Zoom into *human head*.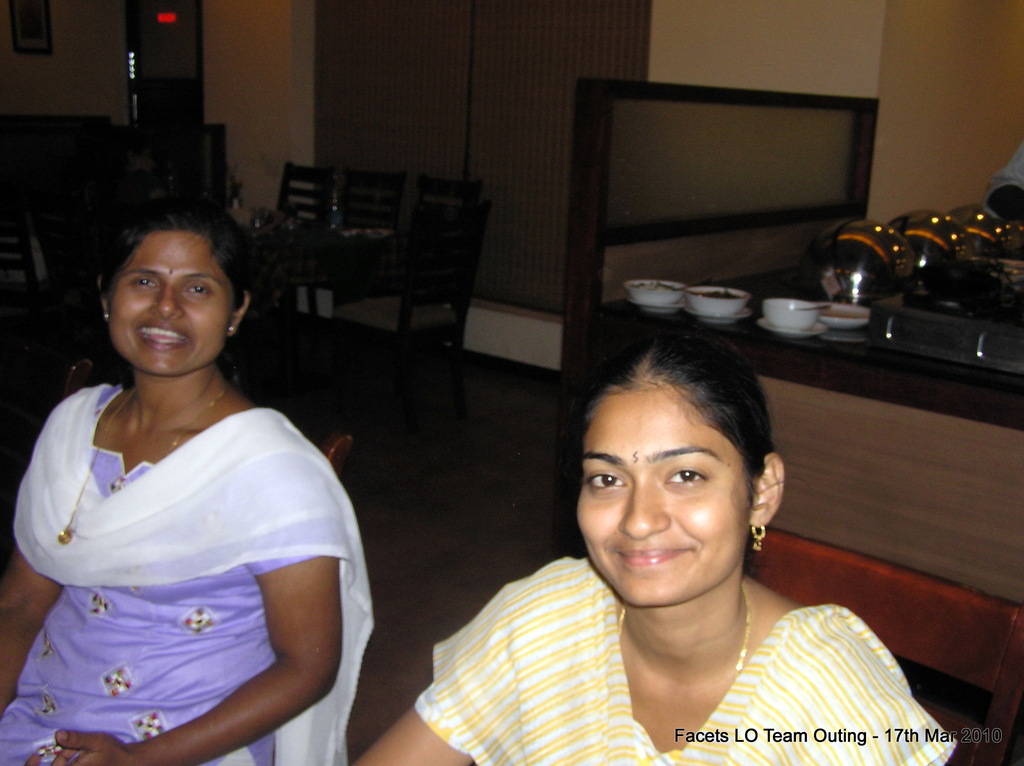
Zoom target: BBox(575, 314, 788, 614).
